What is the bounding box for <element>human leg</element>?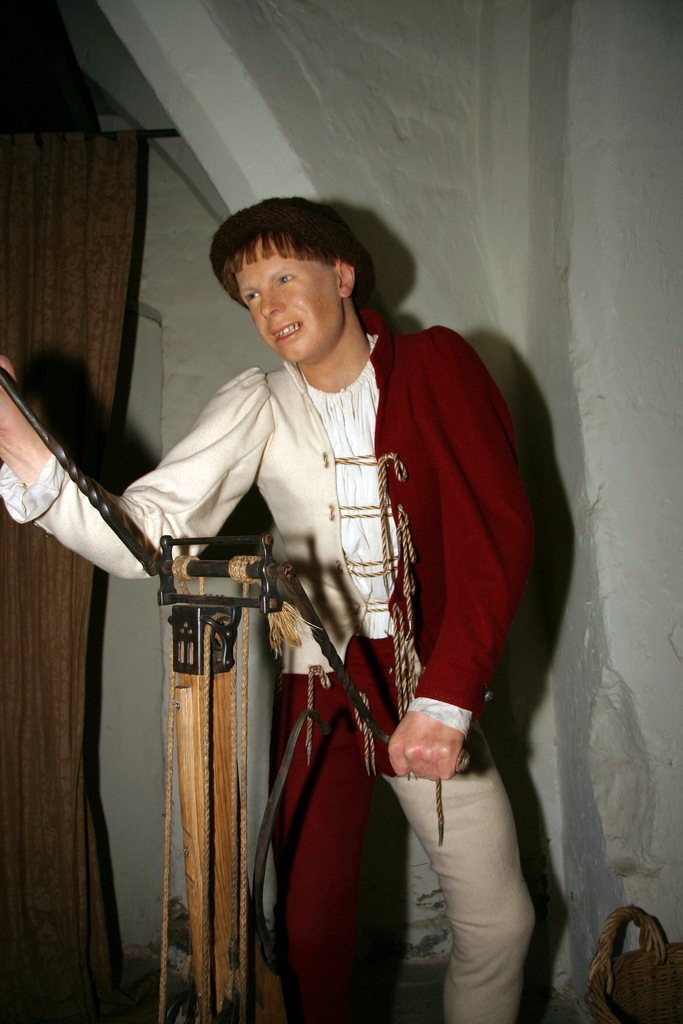
<region>394, 760, 537, 1010</region>.
